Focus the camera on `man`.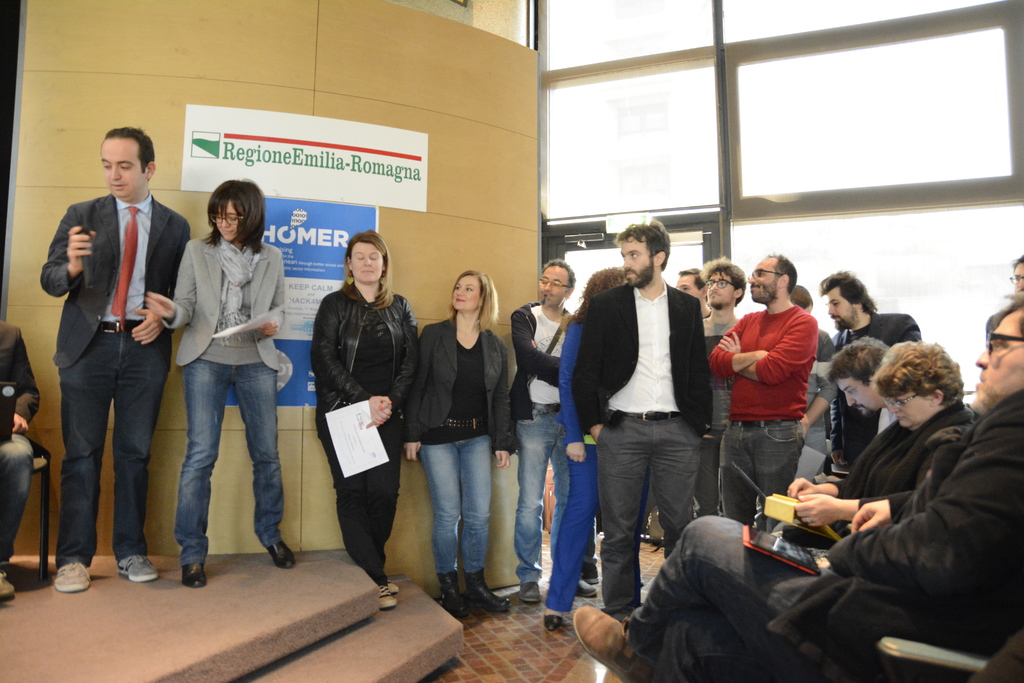
Focus region: [572,295,1023,682].
